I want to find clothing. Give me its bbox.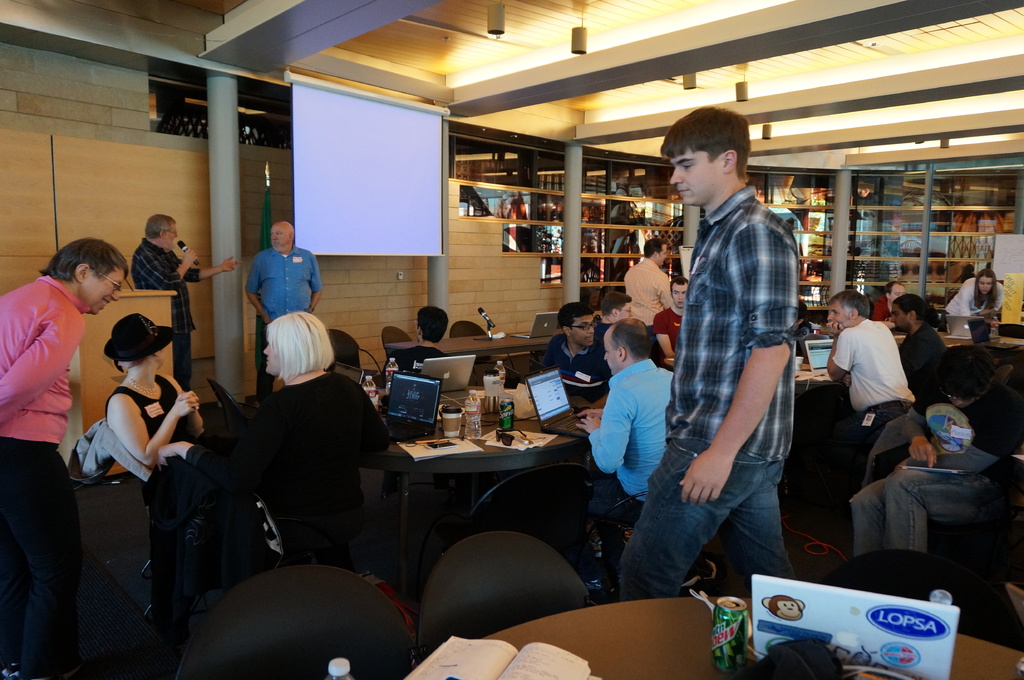
locate(95, 379, 188, 475).
